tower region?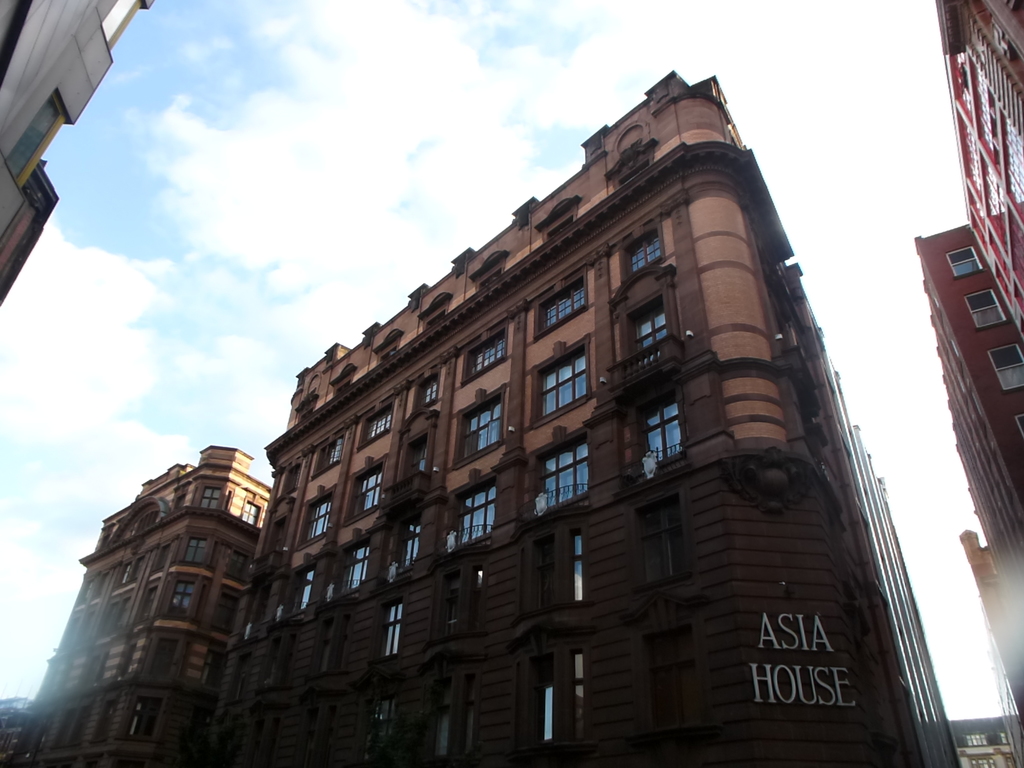
bbox(196, 71, 963, 767)
